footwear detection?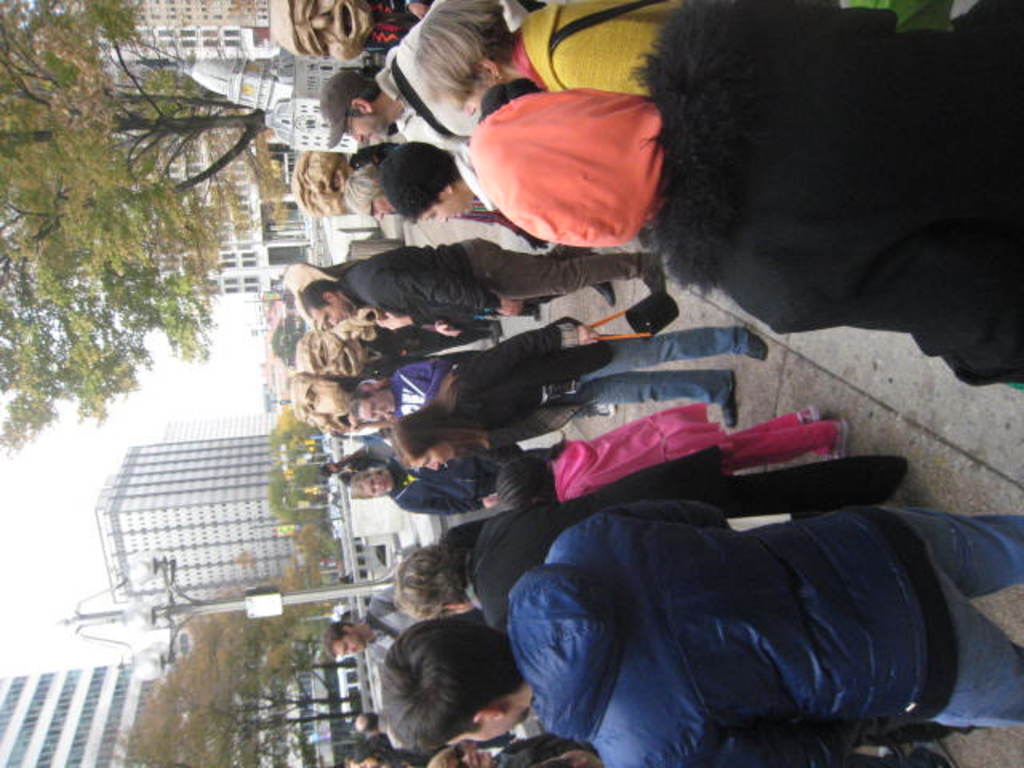
(586, 282, 618, 304)
